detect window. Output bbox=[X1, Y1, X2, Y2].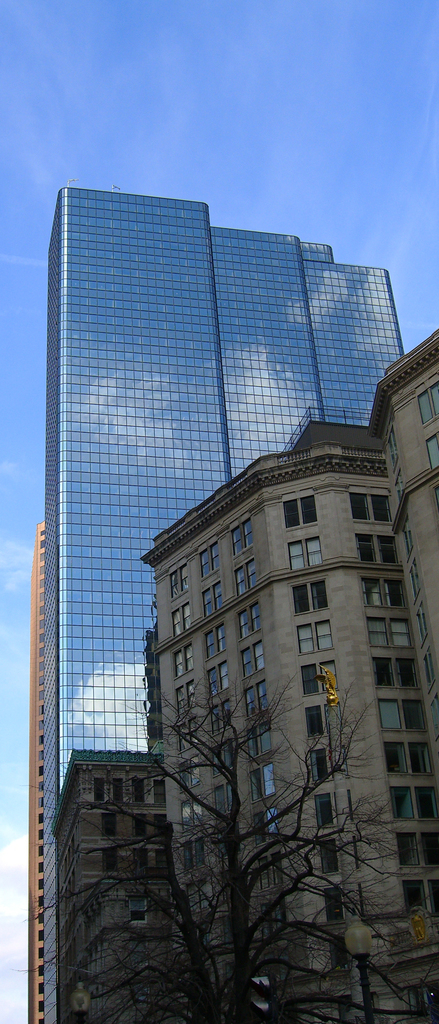
bbox=[290, 540, 320, 567].
